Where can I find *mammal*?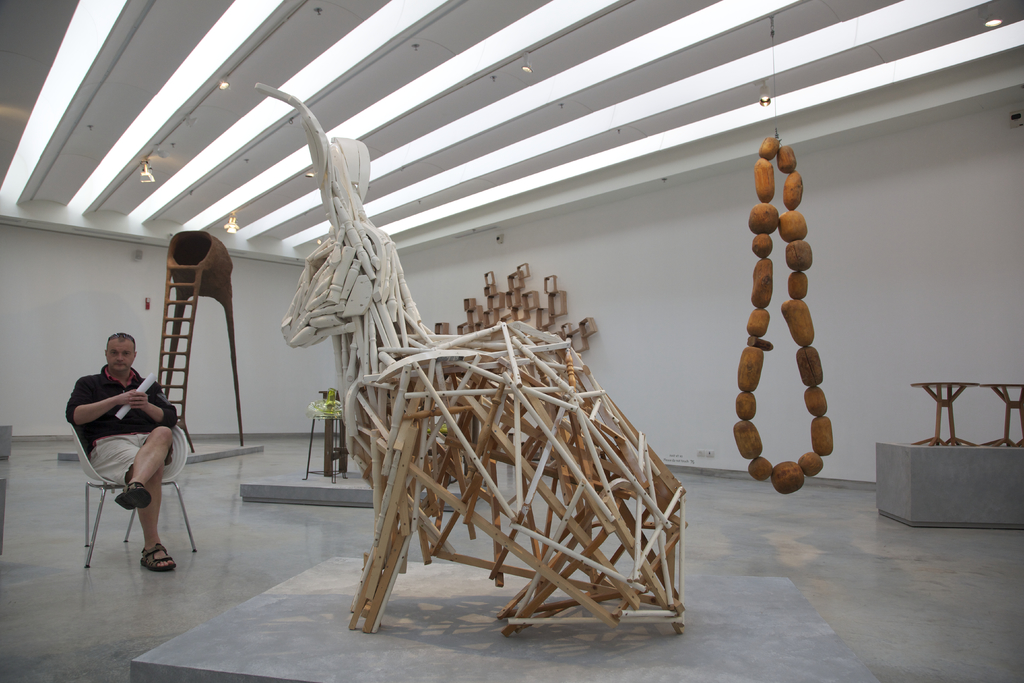
You can find it at 66:337:188:564.
